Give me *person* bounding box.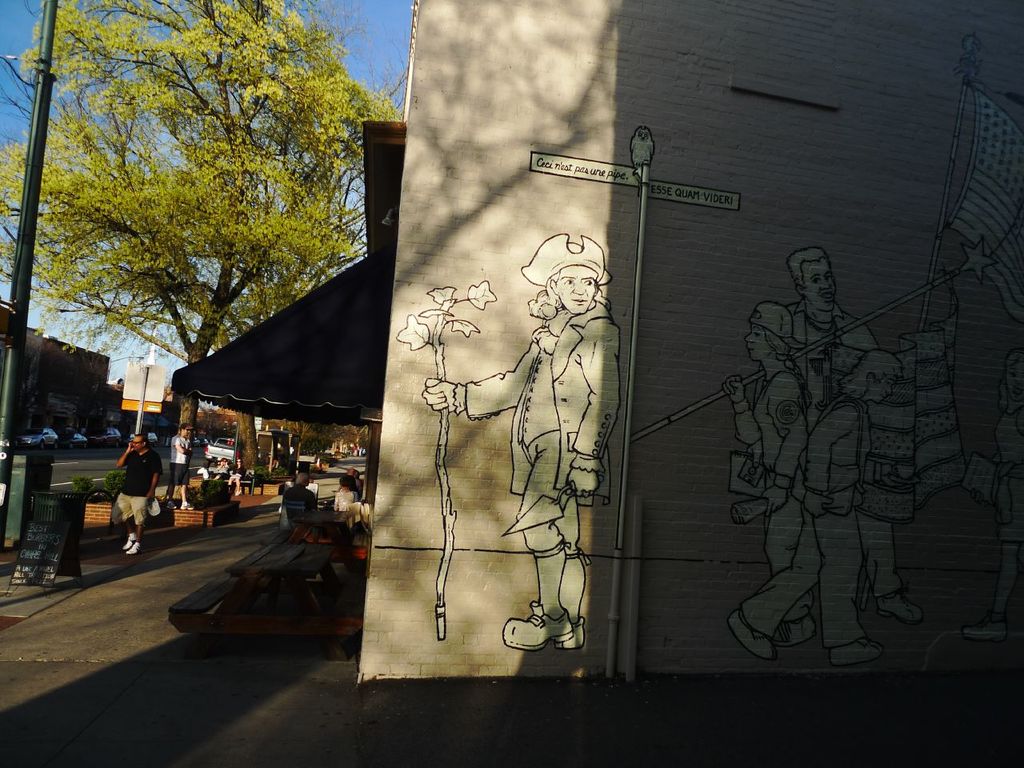
{"left": 110, "top": 430, "right": 164, "bottom": 558}.
